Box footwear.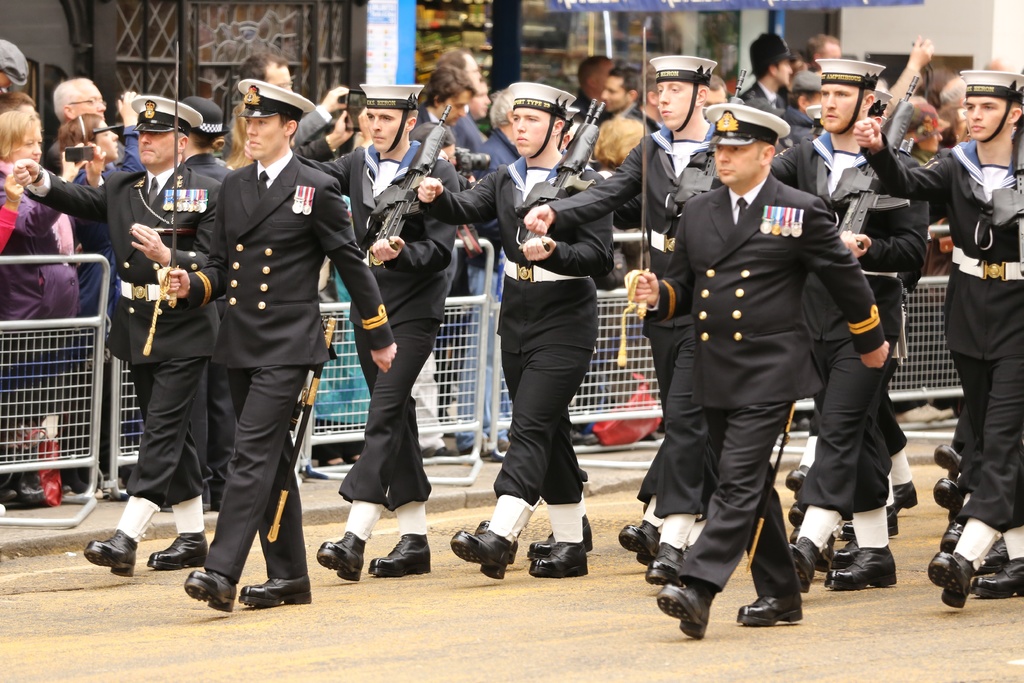
BBox(531, 541, 590, 579).
